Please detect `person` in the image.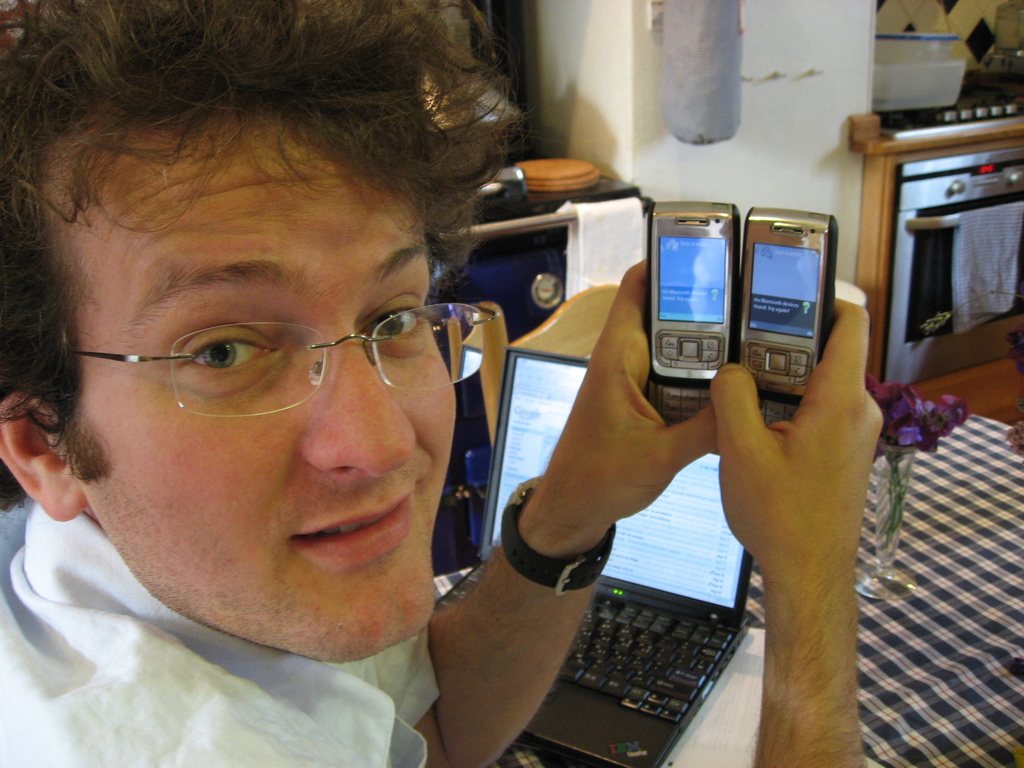
[x1=0, y1=0, x2=881, y2=767].
